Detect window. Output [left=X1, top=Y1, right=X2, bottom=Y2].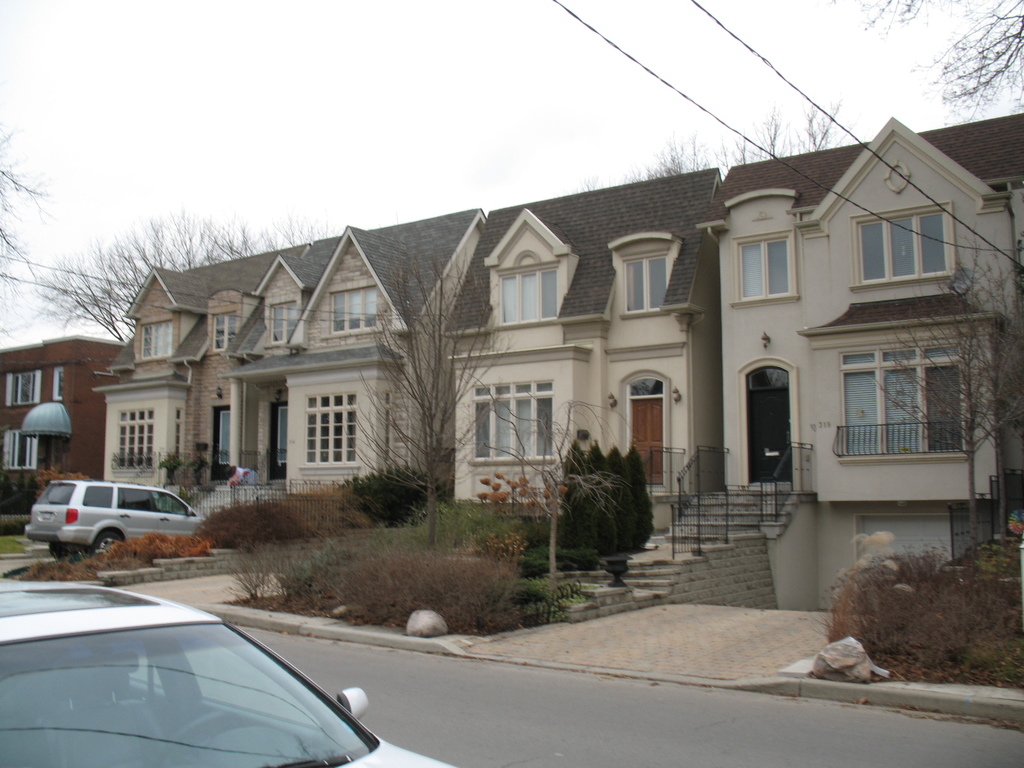
[left=826, top=310, right=967, bottom=488].
